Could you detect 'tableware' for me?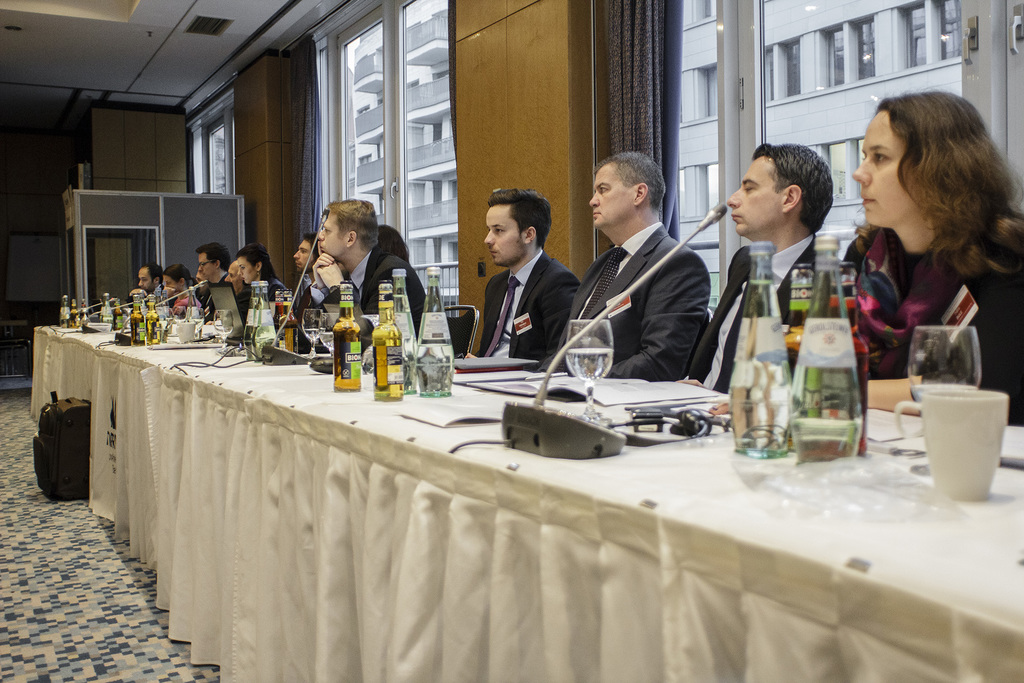
Detection result: [x1=922, y1=368, x2=1014, y2=502].
